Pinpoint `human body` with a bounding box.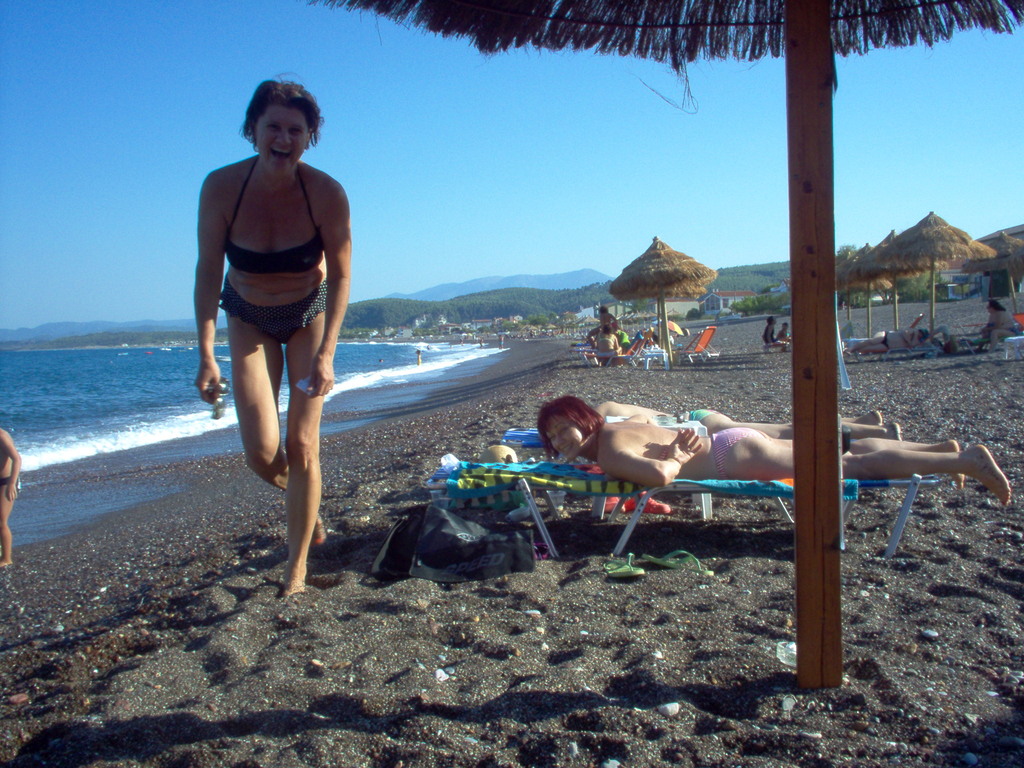
(x1=476, y1=338, x2=484, y2=350).
